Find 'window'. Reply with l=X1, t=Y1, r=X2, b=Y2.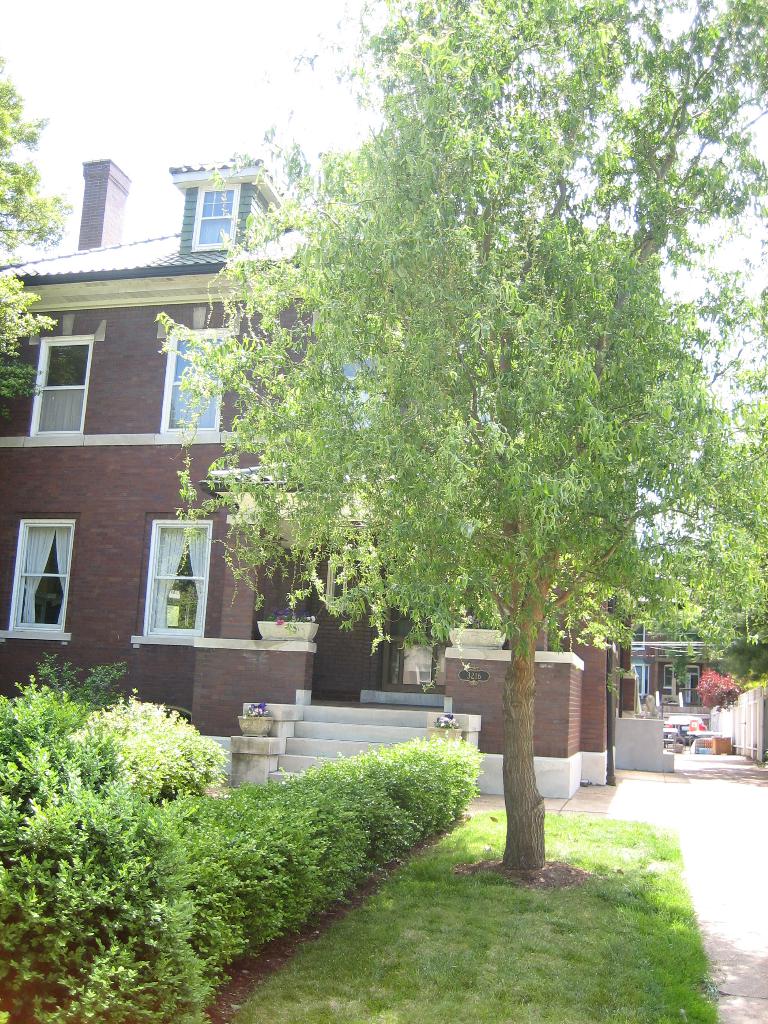
l=10, t=502, r=70, b=630.
